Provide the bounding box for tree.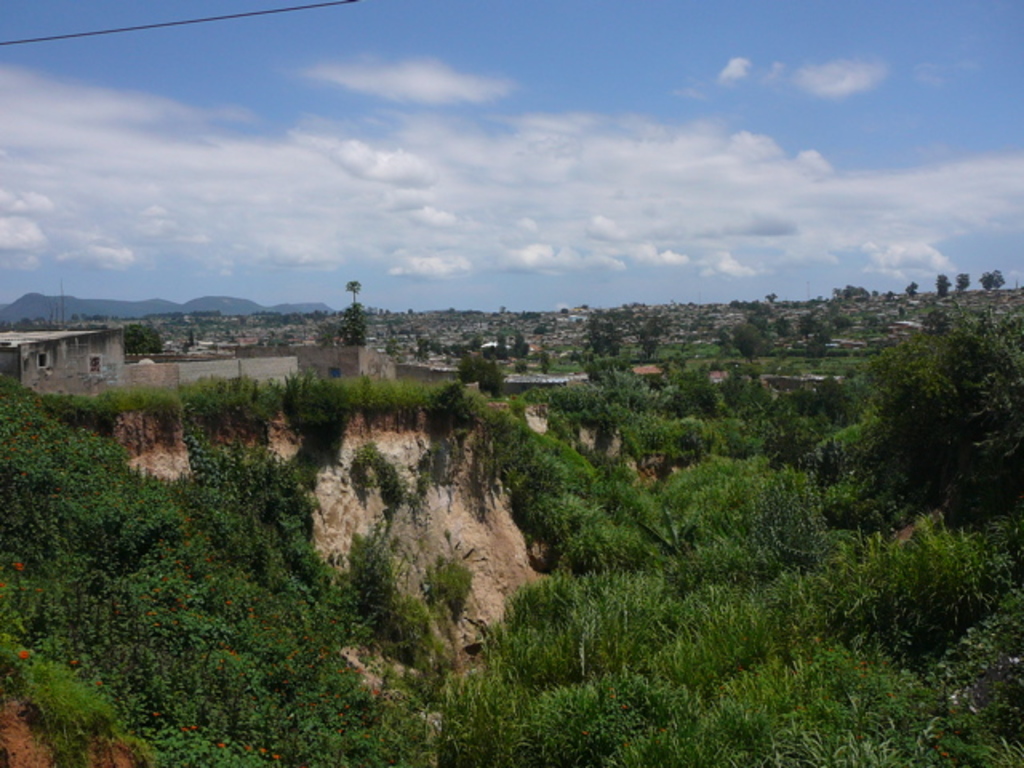
336:302:366:342.
